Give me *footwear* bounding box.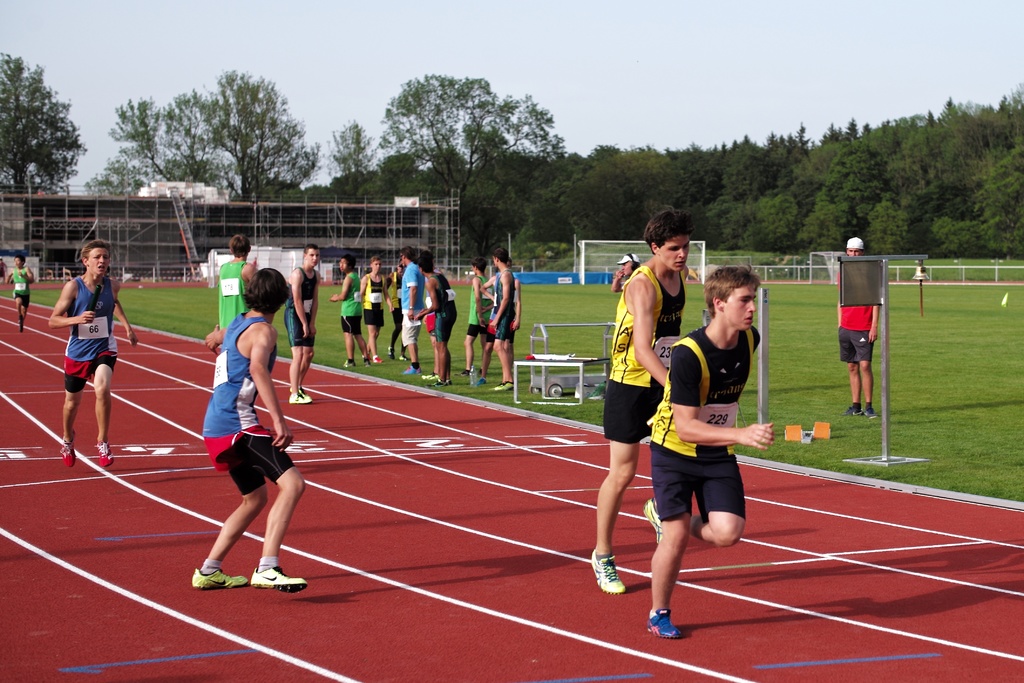
{"x1": 490, "y1": 380, "x2": 514, "y2": 393}.
